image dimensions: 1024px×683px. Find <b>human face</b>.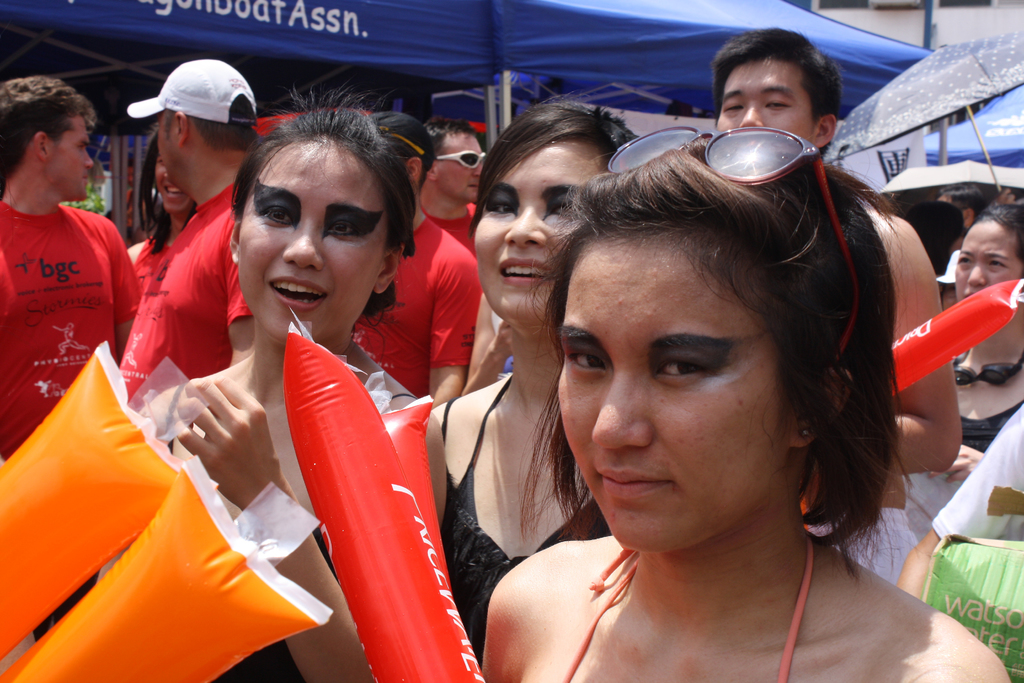
476 138 612 323.
